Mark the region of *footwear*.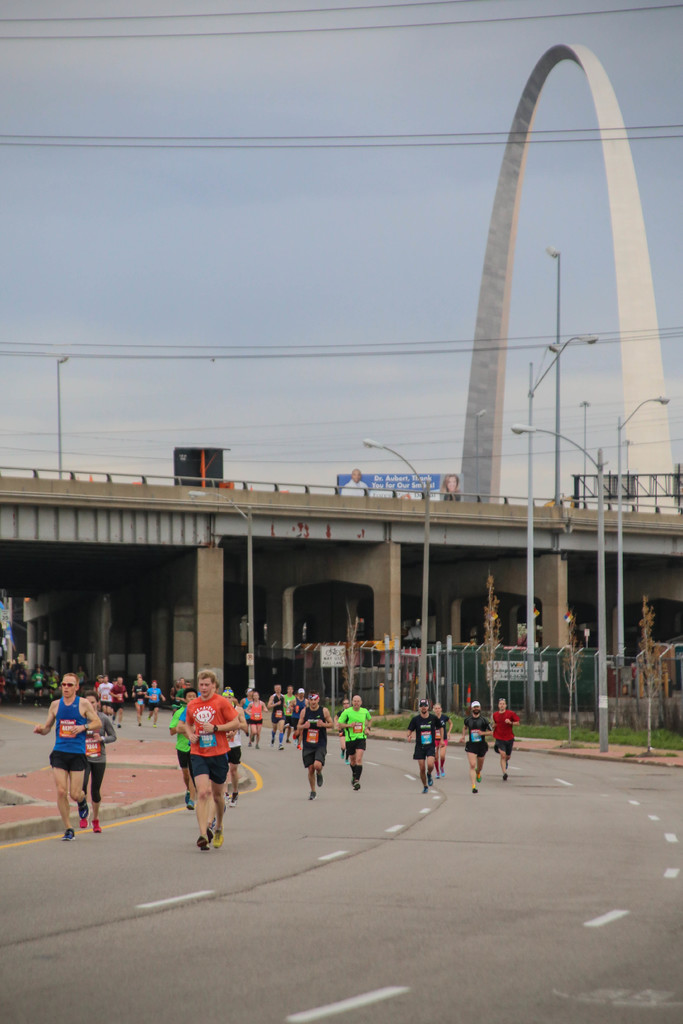
Region: left=94, top=821, right=103, bottom=833.
